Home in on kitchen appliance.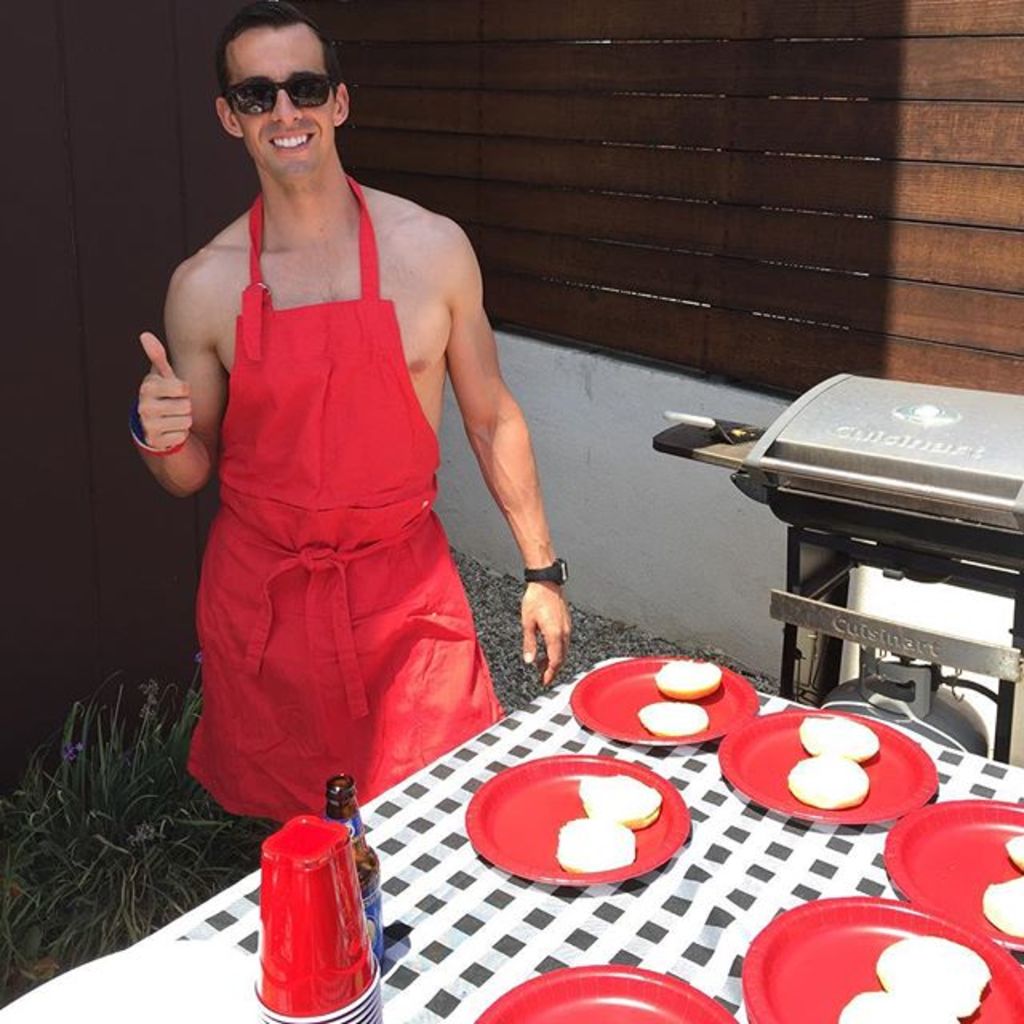
Homed in at bbox=[491, 971, 728, 1022].
